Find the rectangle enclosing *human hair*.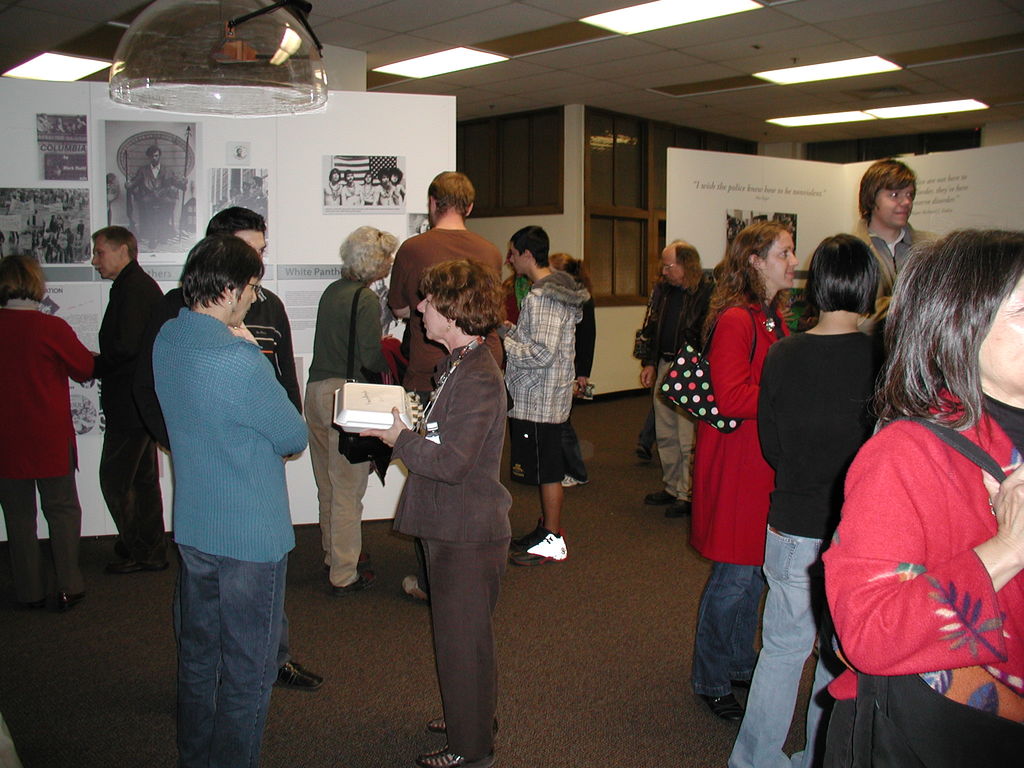
rect(337, 223, 401, 285).
